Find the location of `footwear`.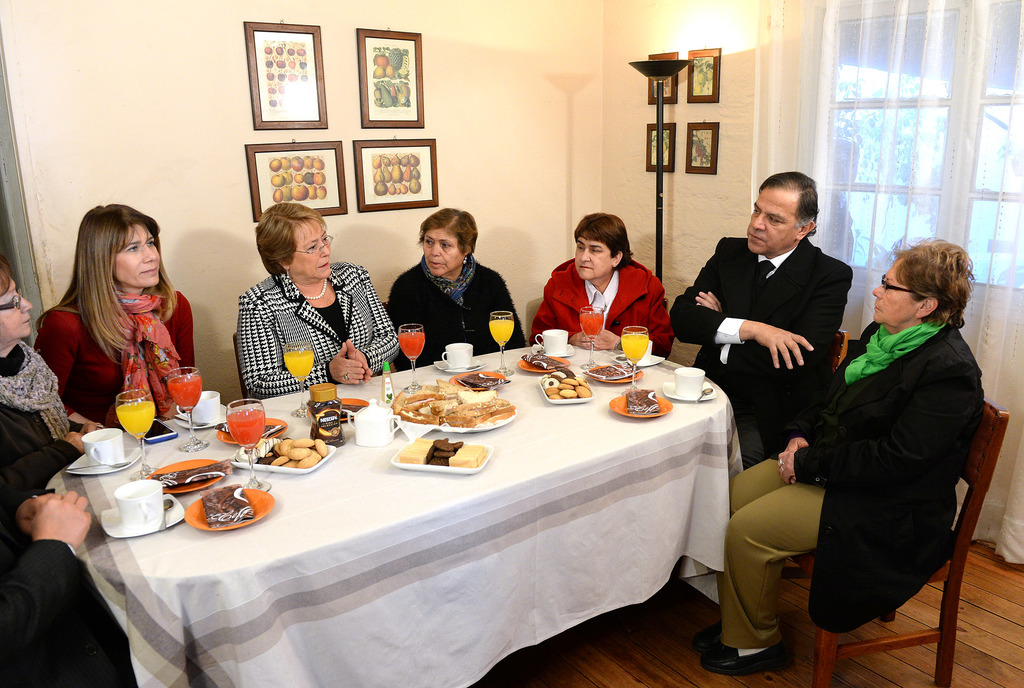
Location: pyautogui.locateOnScreen(700, 644, 796, 674).
